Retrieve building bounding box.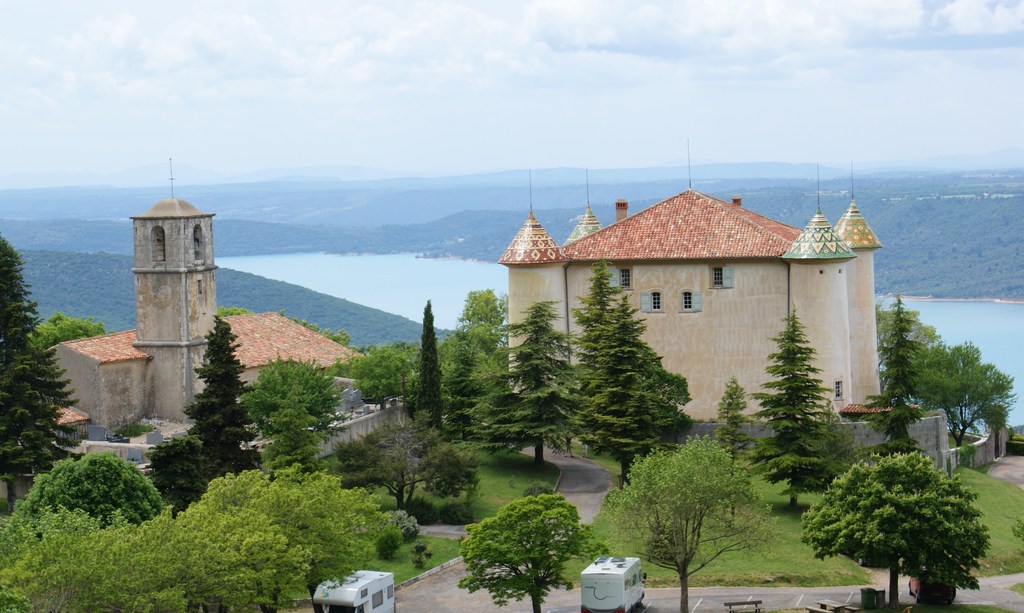
Bounding box: <region>495, 138, 888, 459</region>.
